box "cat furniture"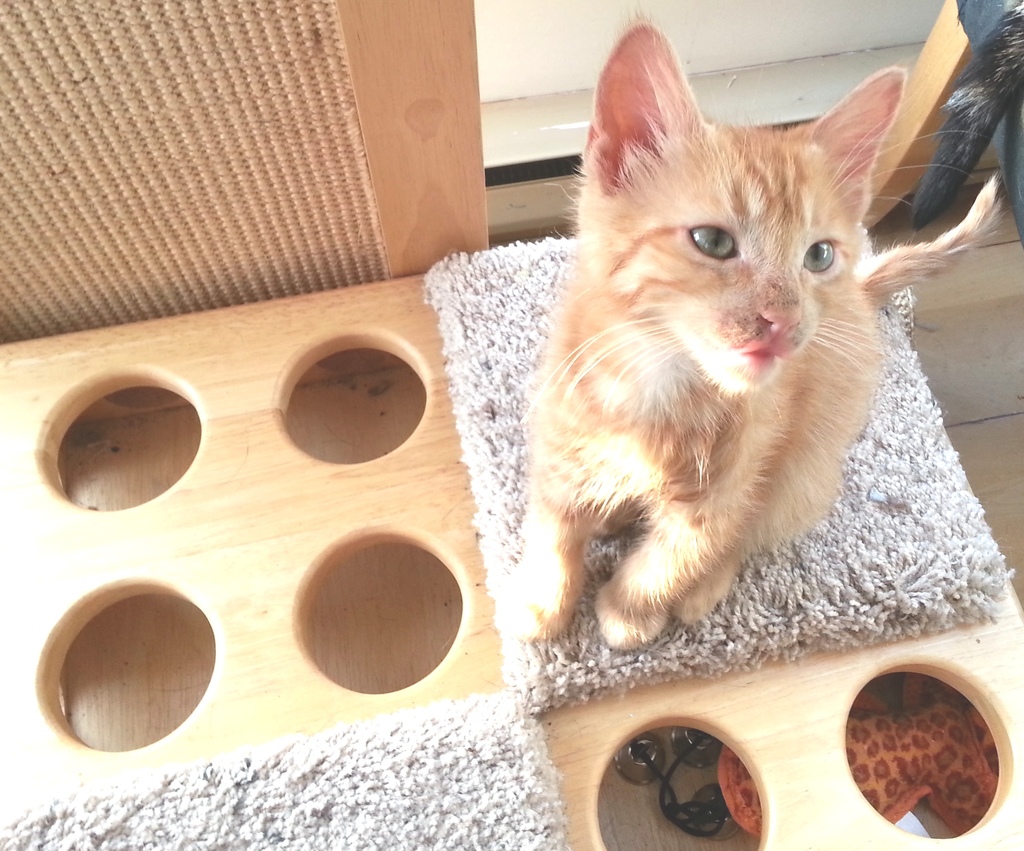
x1=0, y1=236, x2=1023, y2=850
